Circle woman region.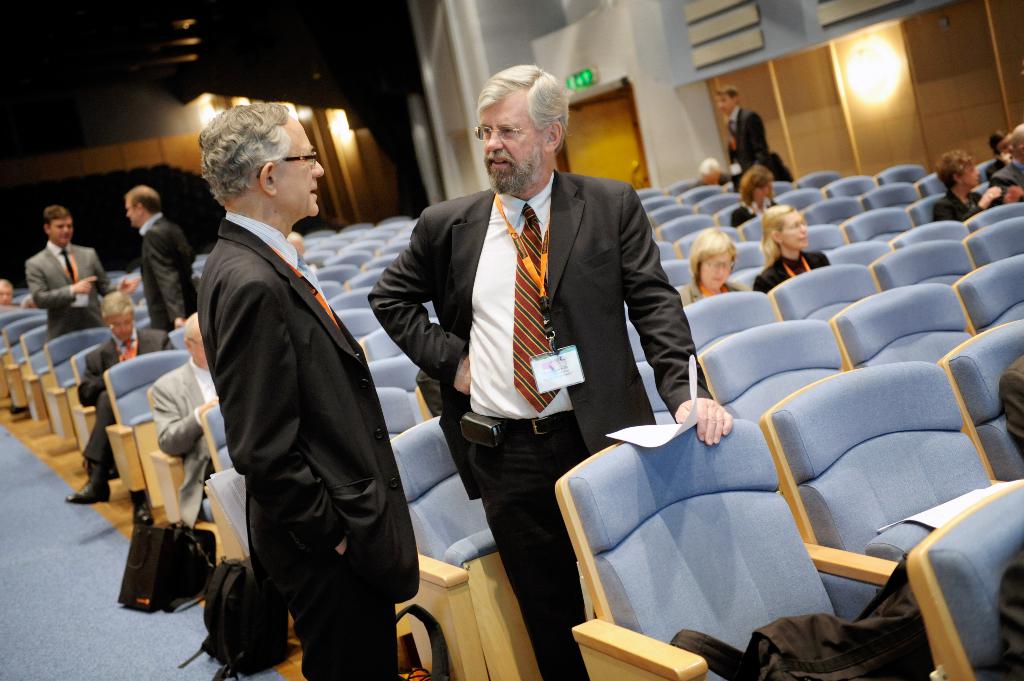
Region: (727,159,776,229).
